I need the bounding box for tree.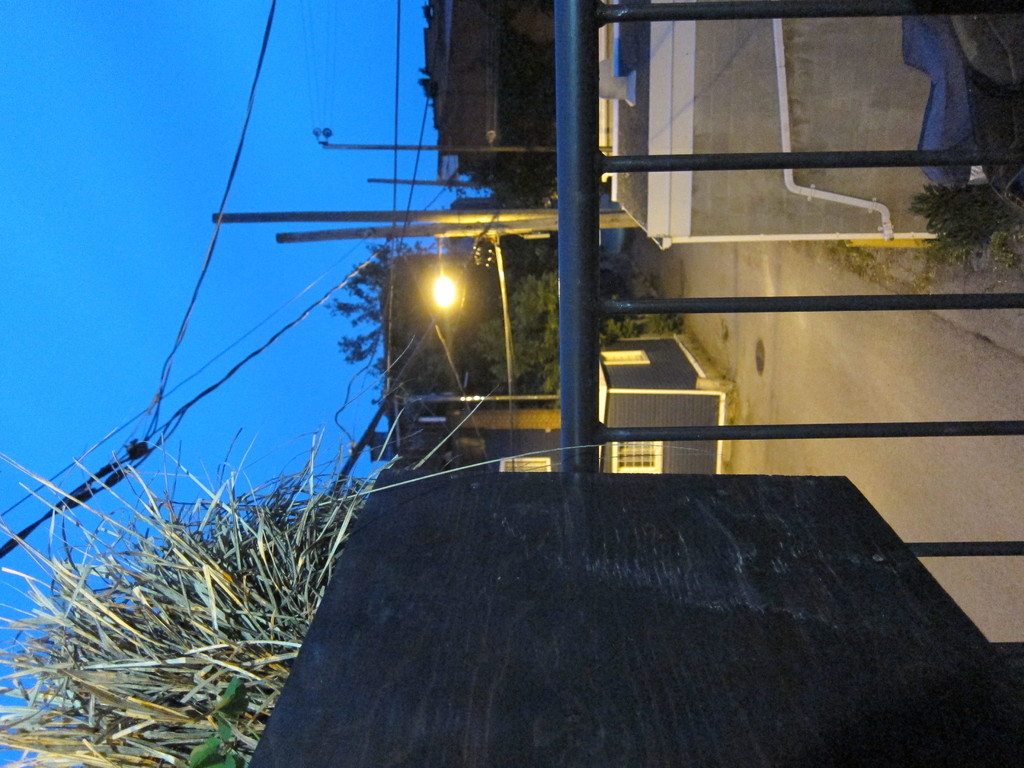
Here it is: crop(334, 244, 618, 415).
